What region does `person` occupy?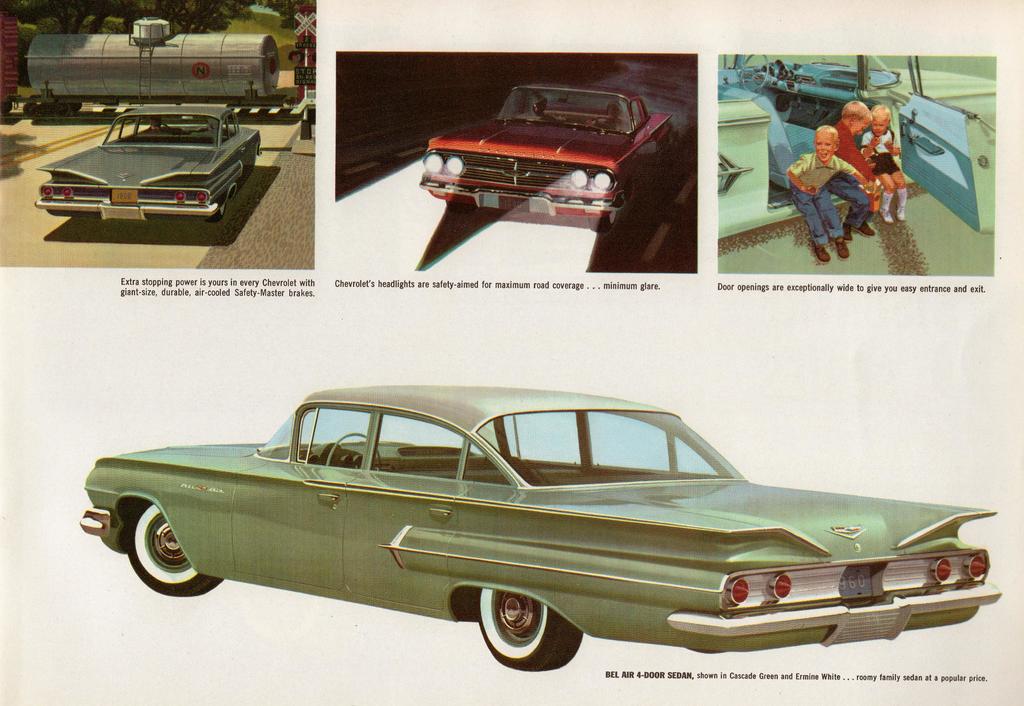
crop(860, 101, 907, 225).
